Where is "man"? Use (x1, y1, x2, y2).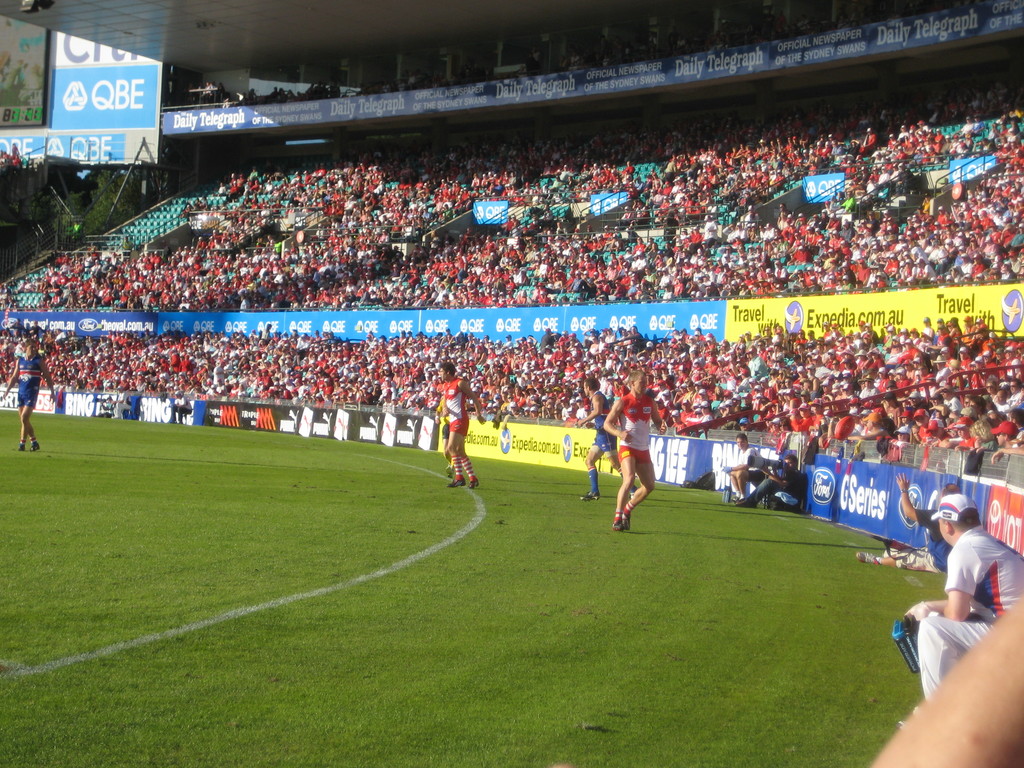
(918, 505, 1020, 700).
